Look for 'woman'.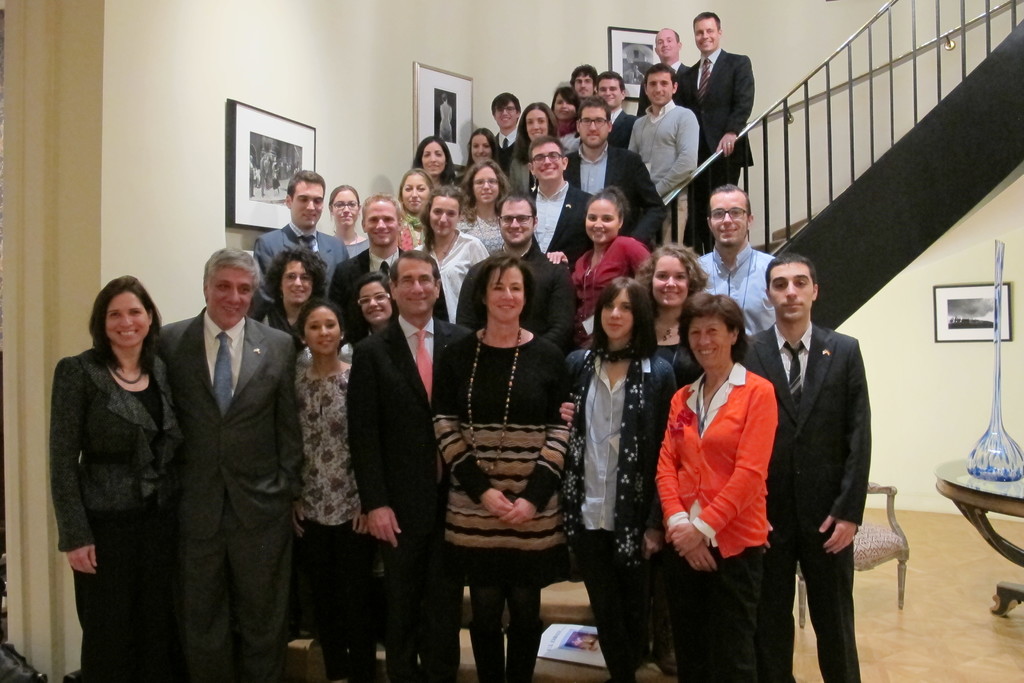
Found: [458,160,514,259].
